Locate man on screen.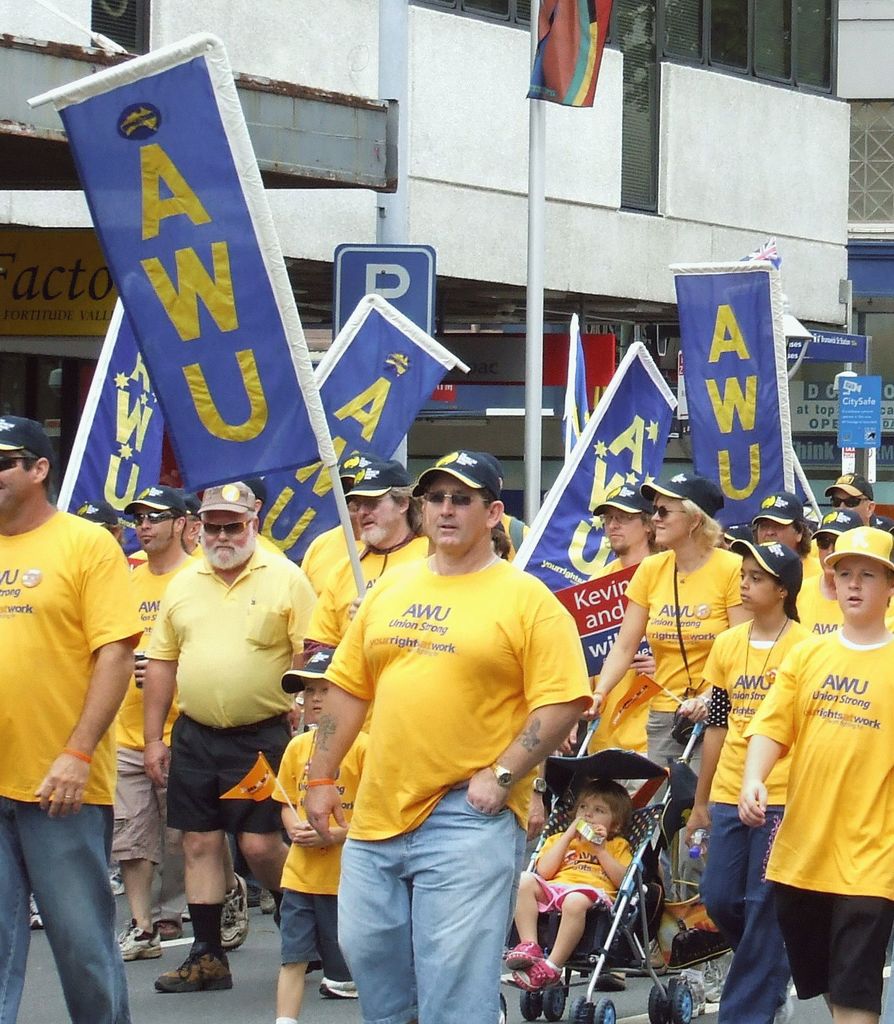
On screen at <region>302, 444, 592, 1023</region>.
